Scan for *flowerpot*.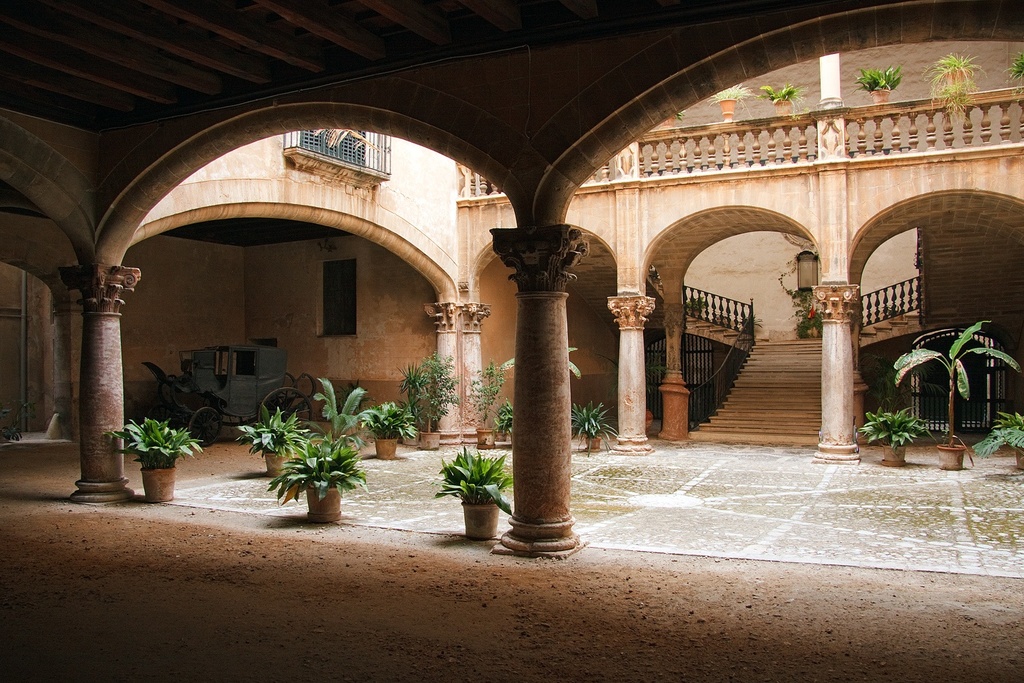
Scan result: <bbox>478, 431, 496, 448</bbox>.
